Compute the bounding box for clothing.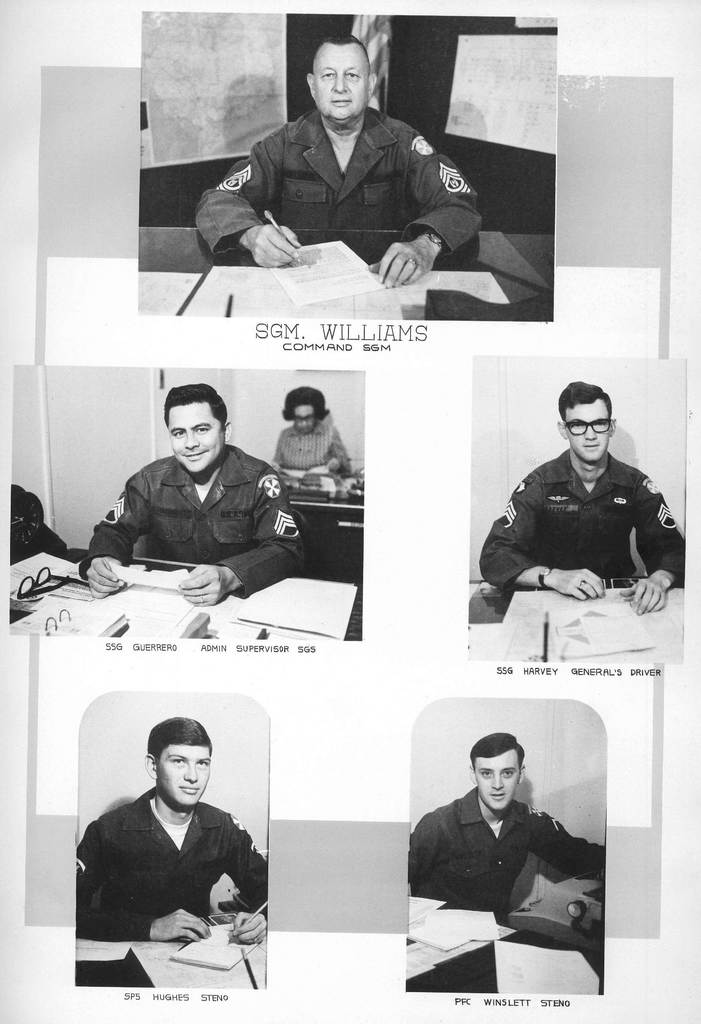
bbox=[400, 778, 607, 922].
